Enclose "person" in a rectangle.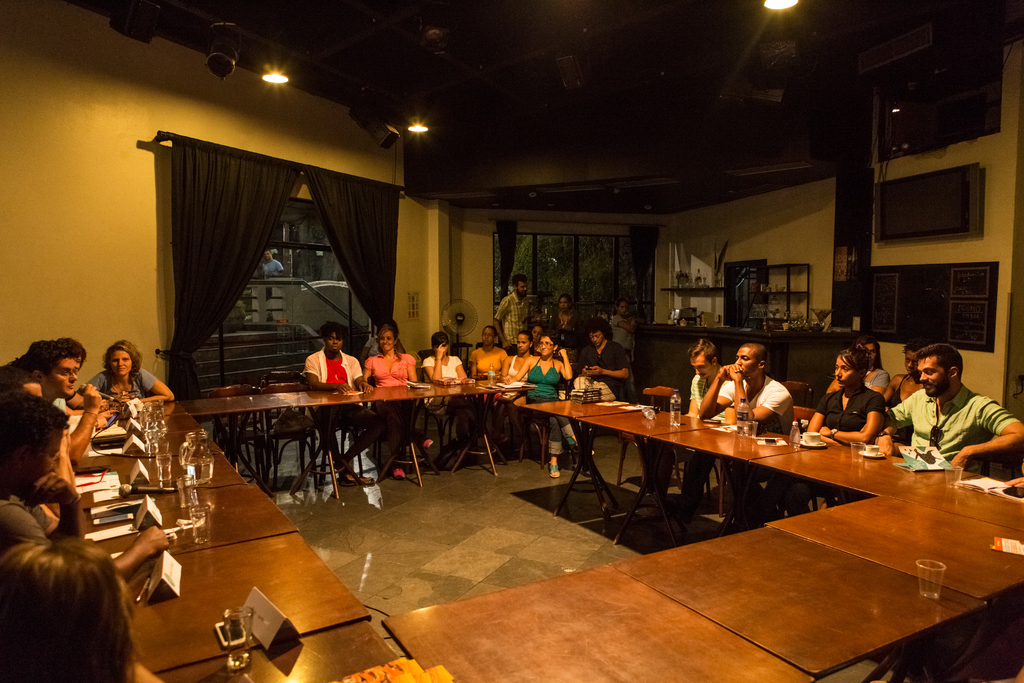
885:337:943:417.
